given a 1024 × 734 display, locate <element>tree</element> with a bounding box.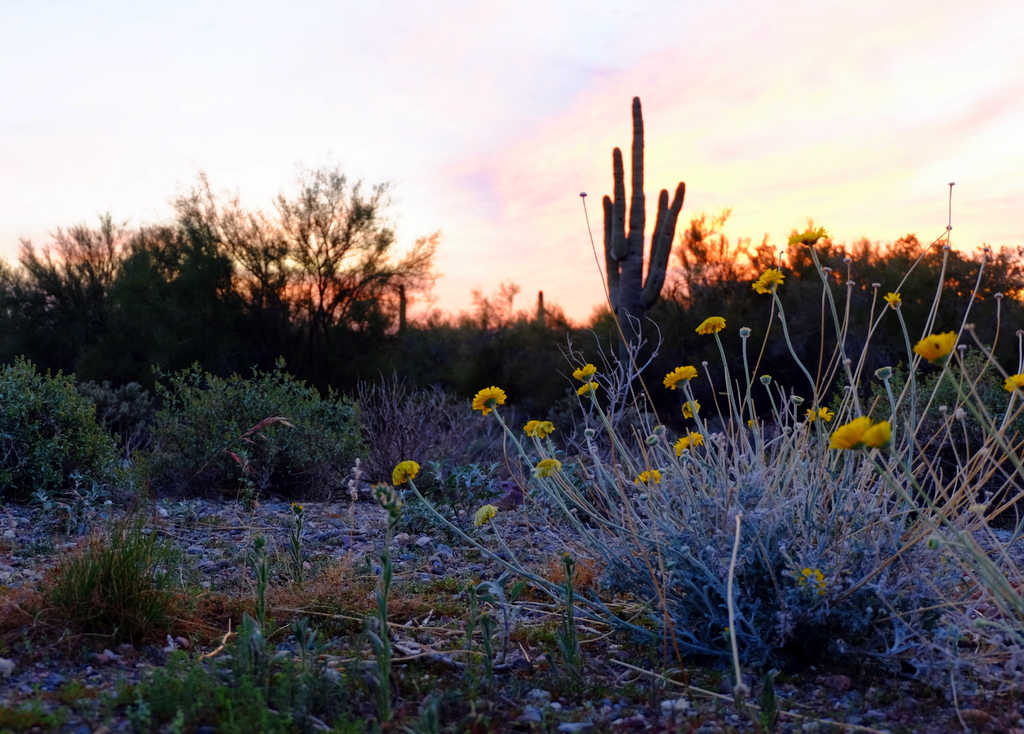
Located: (0, 350, 106, 548).
